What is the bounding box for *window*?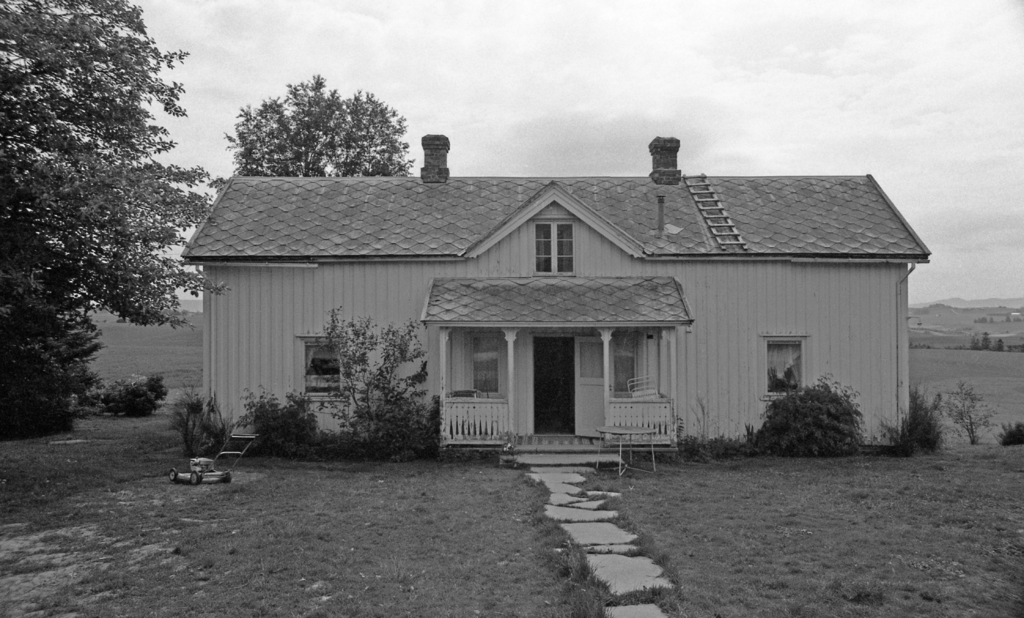
left=532, top=218, right=580, bottom=274.
